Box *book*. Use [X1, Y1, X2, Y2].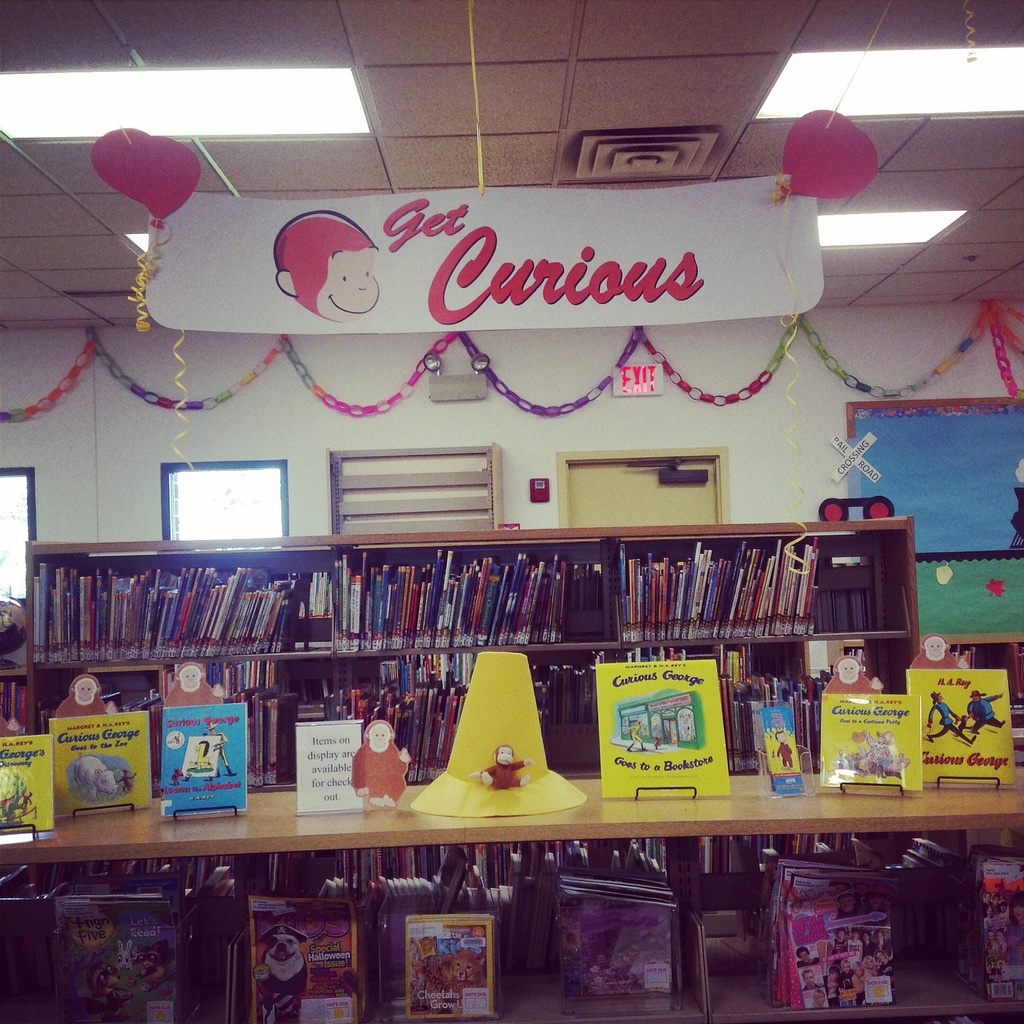
[816, 685, 948, 781].
